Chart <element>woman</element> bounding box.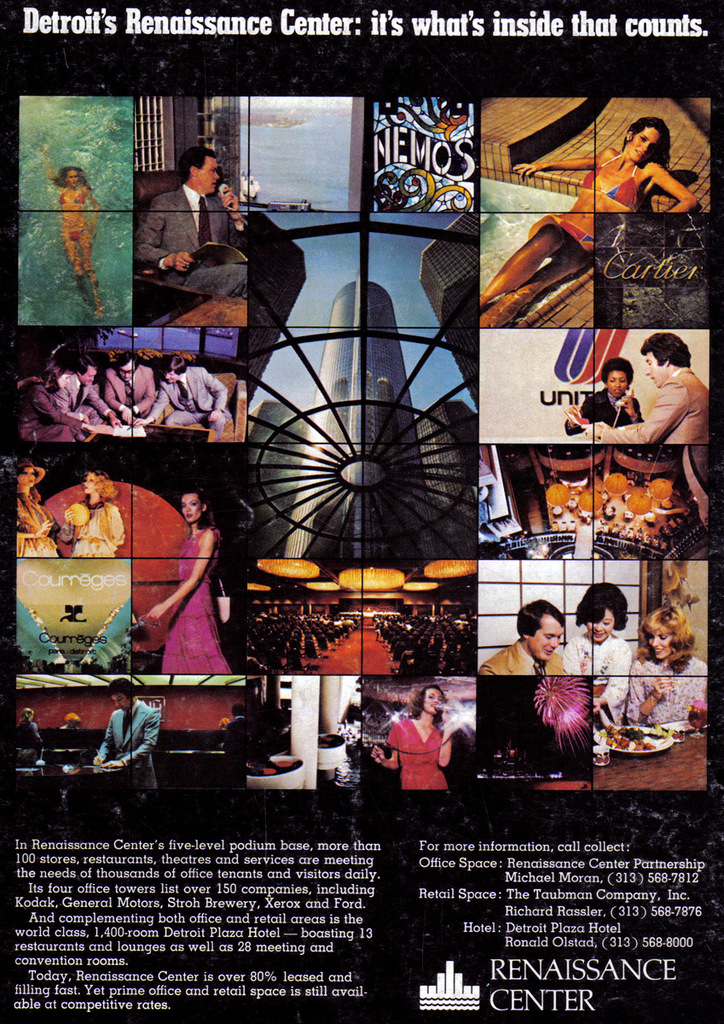
Charted: locate(470, 119, 707, 334).
